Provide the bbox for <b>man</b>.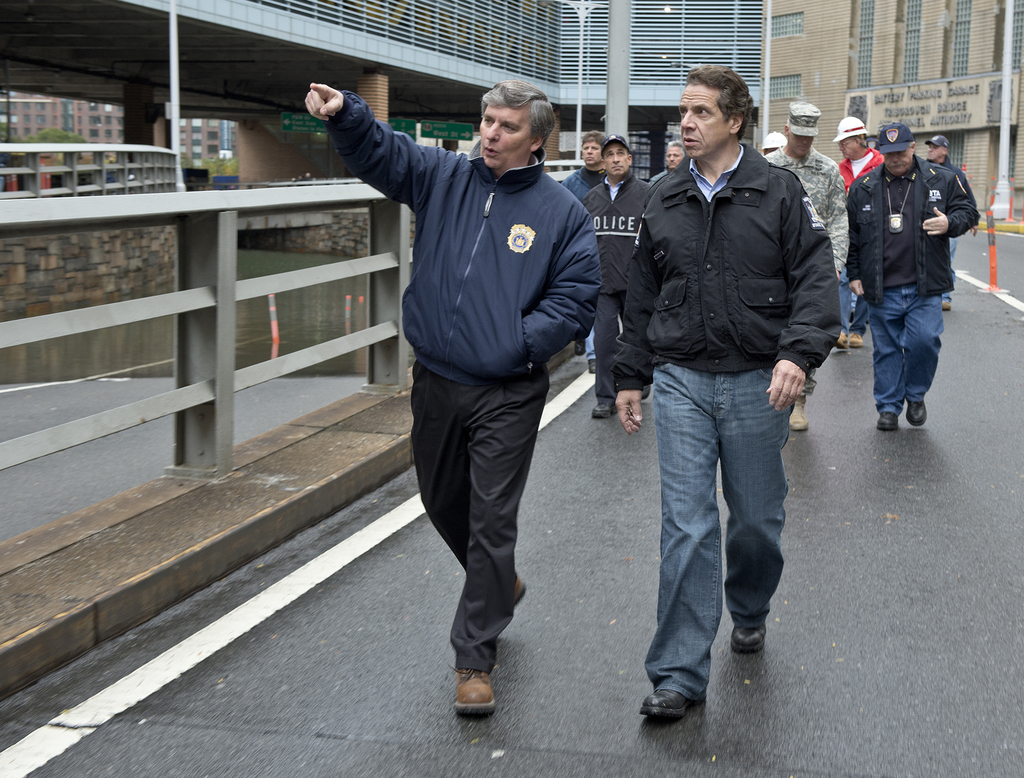
(x1=344, y1=51, x2=609, y2=707).
